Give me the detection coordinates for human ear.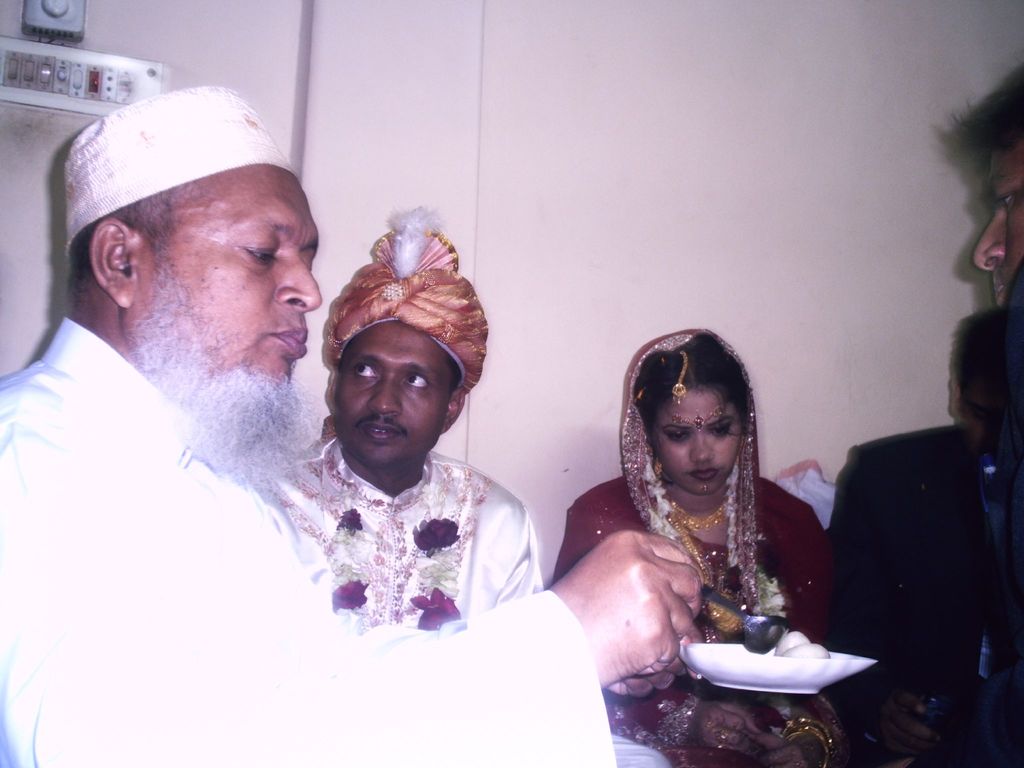
box=[90, 217, 141, 307].
